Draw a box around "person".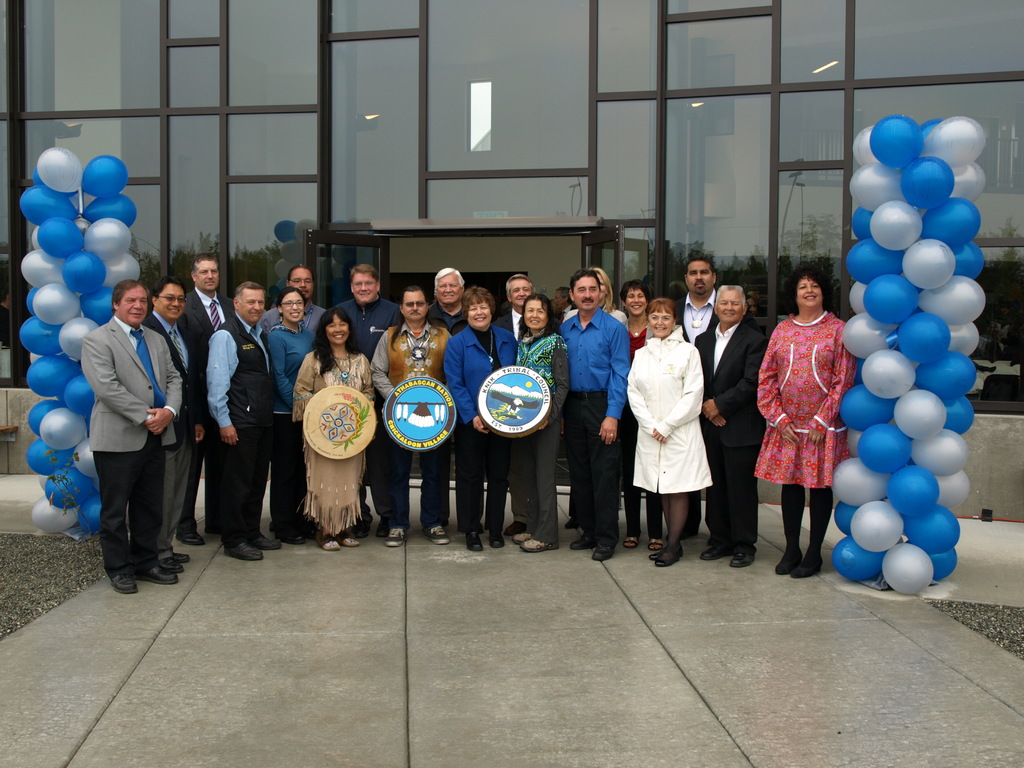
438, 283, 504, 542.
